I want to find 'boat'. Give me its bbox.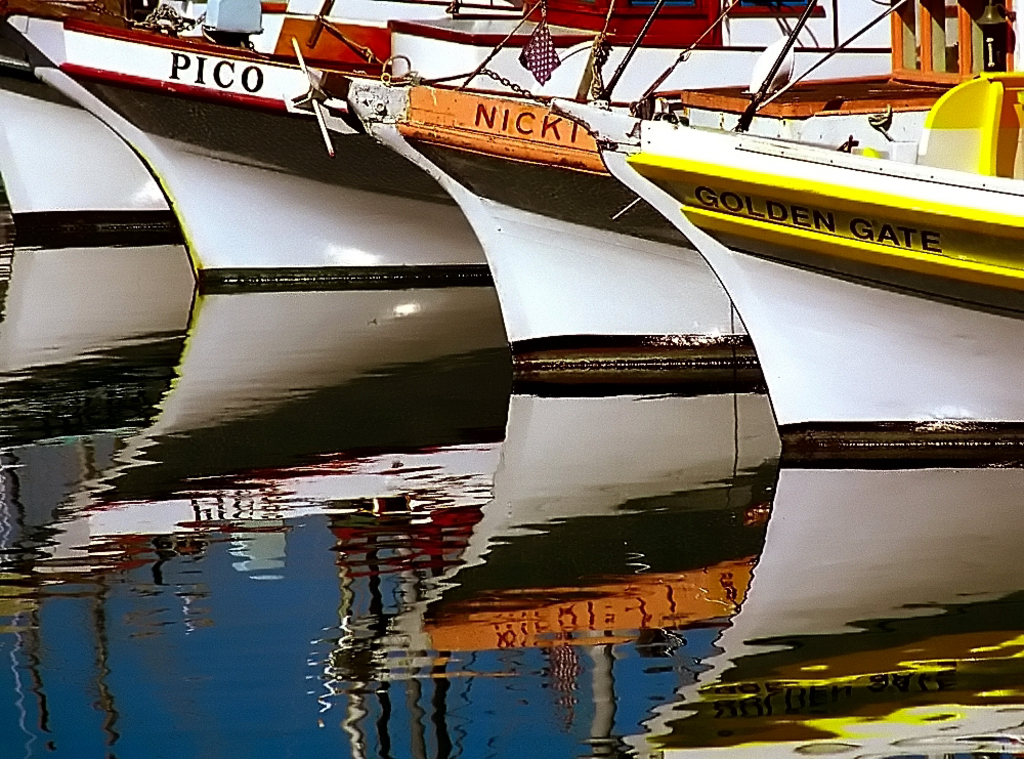
<box>547,0,1023,616</box>.
